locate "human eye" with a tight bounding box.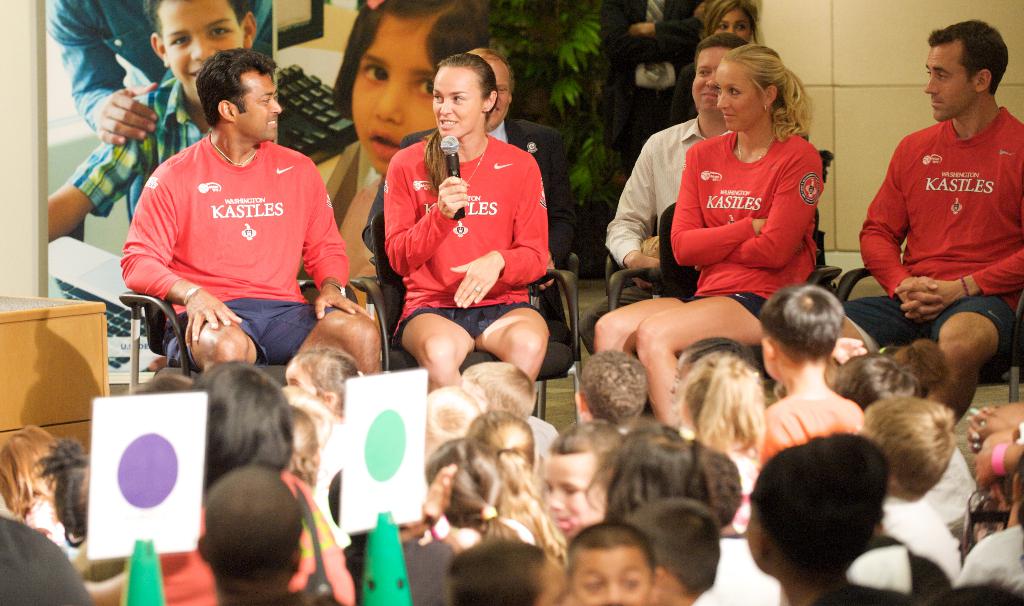
Rect(433, 92, 441, 103).
